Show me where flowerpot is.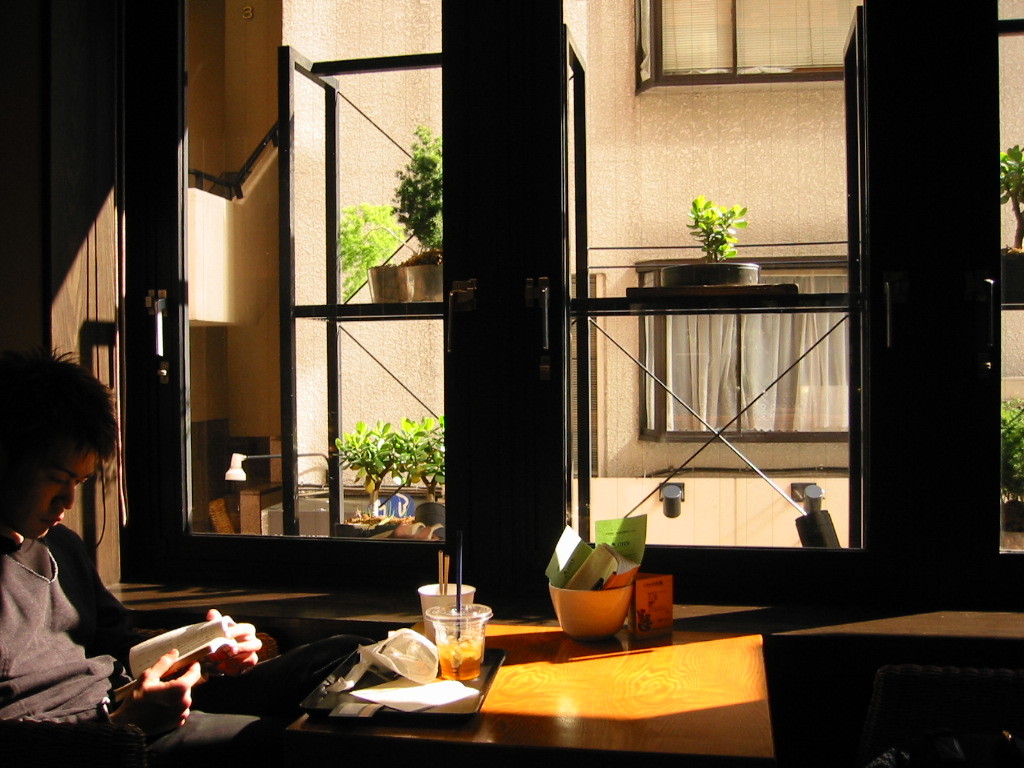
flowerpot is at {"x1": 541, "y1": 556, "x2": 648, "y2": 650}.
